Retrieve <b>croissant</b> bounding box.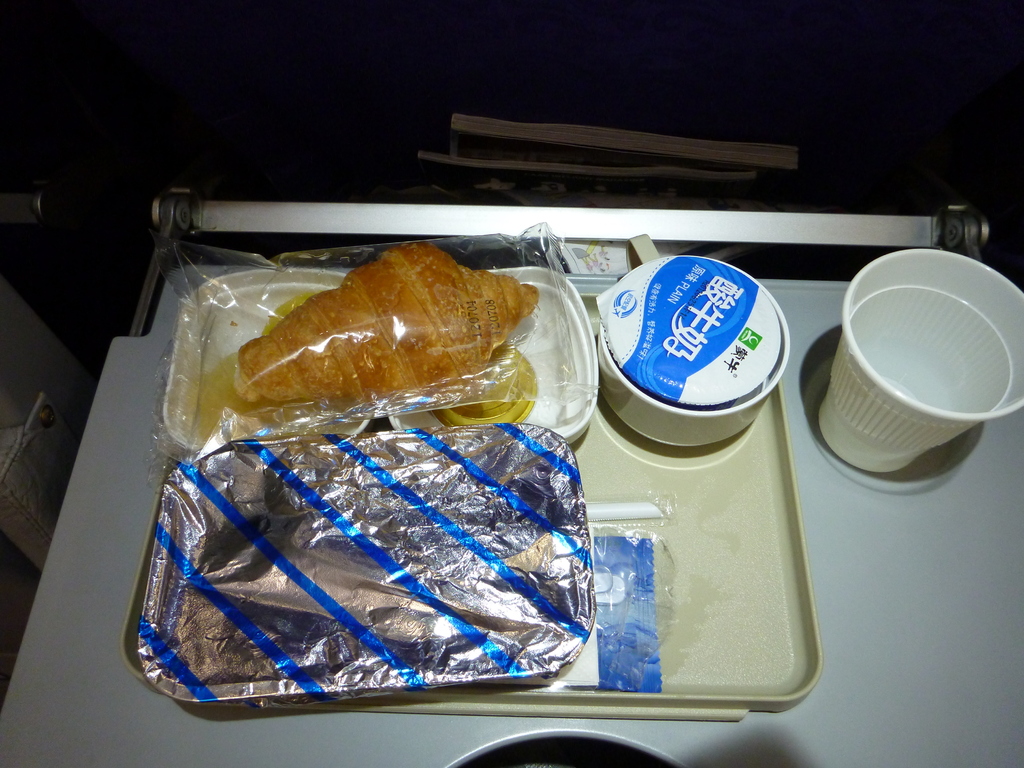
Bounding box: BBox(234, 253, 541, 408).
